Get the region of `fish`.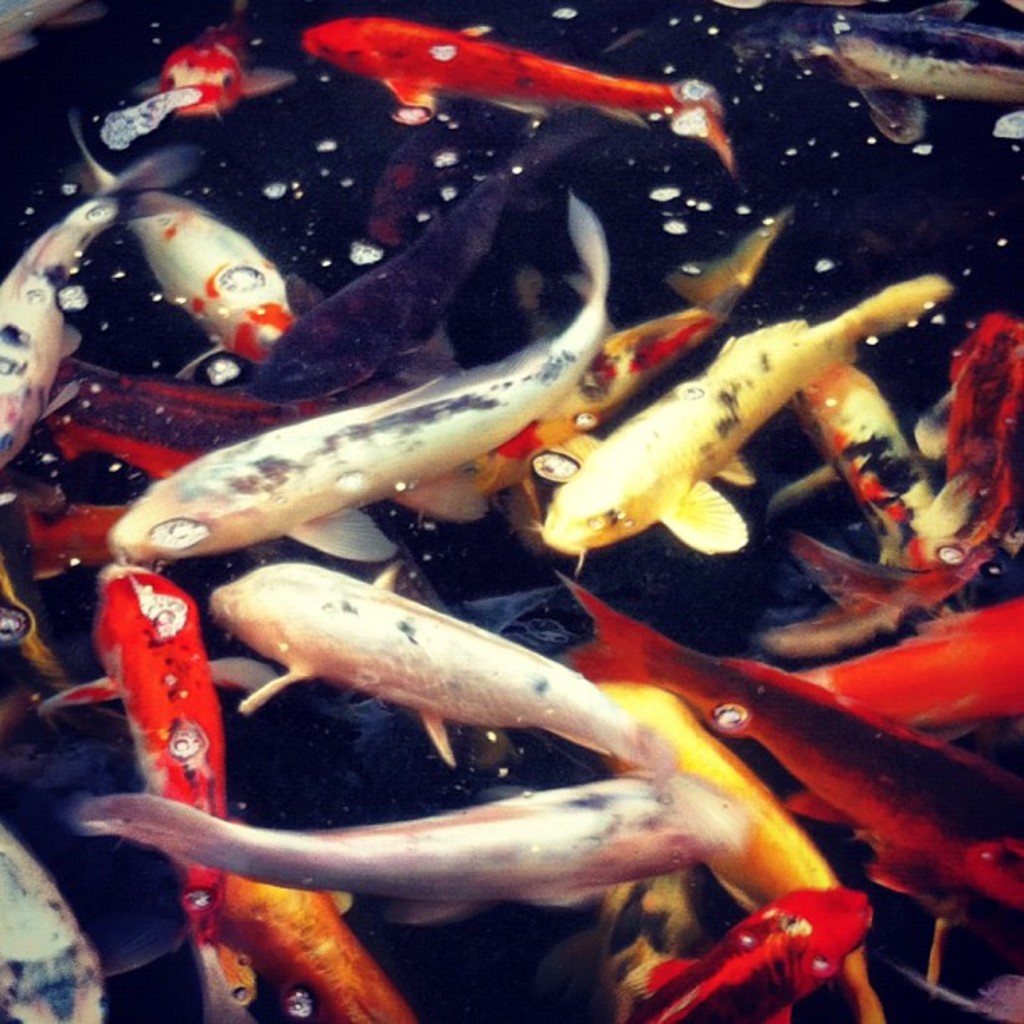
{"x1": 0, "y1": 492, "x2": 122, "y2": 581}.
